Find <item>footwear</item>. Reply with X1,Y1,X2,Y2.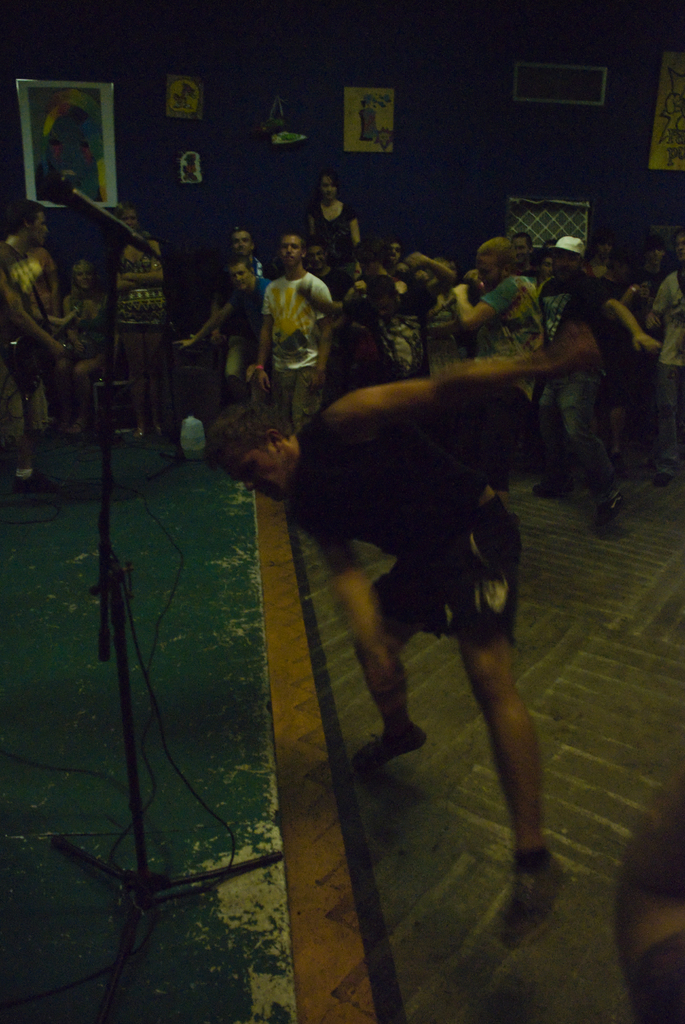
529,474,574,498.
